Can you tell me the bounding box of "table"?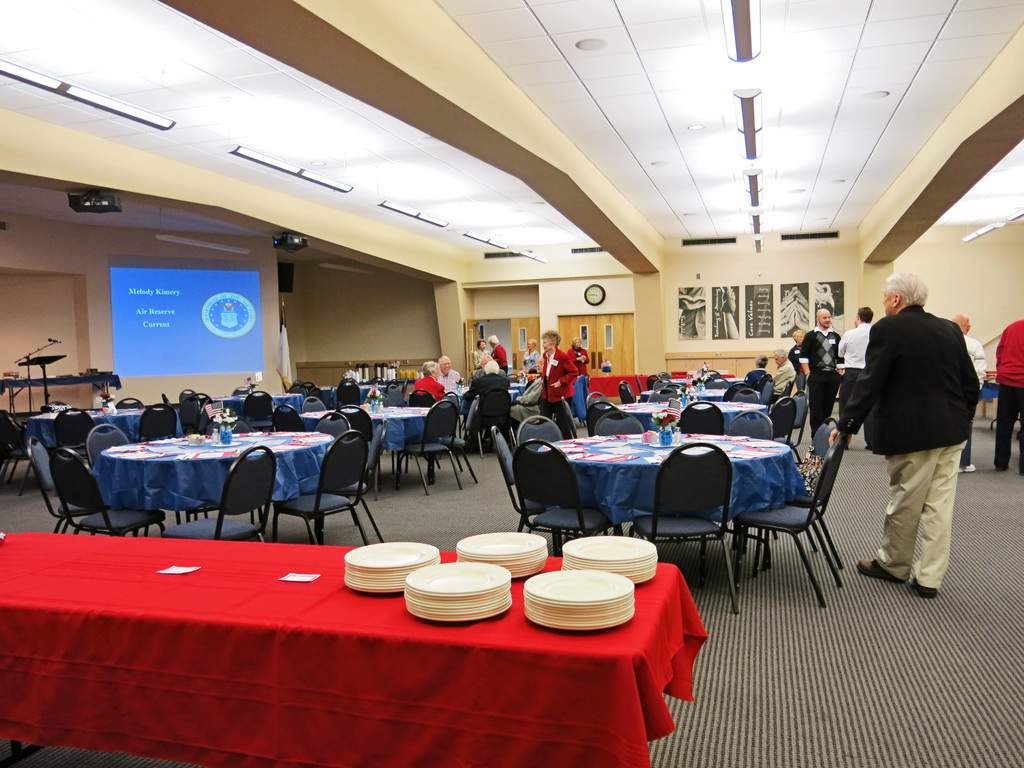
{"x1": 618, "y1": 405, "x2": 773, "y2": 421}.
